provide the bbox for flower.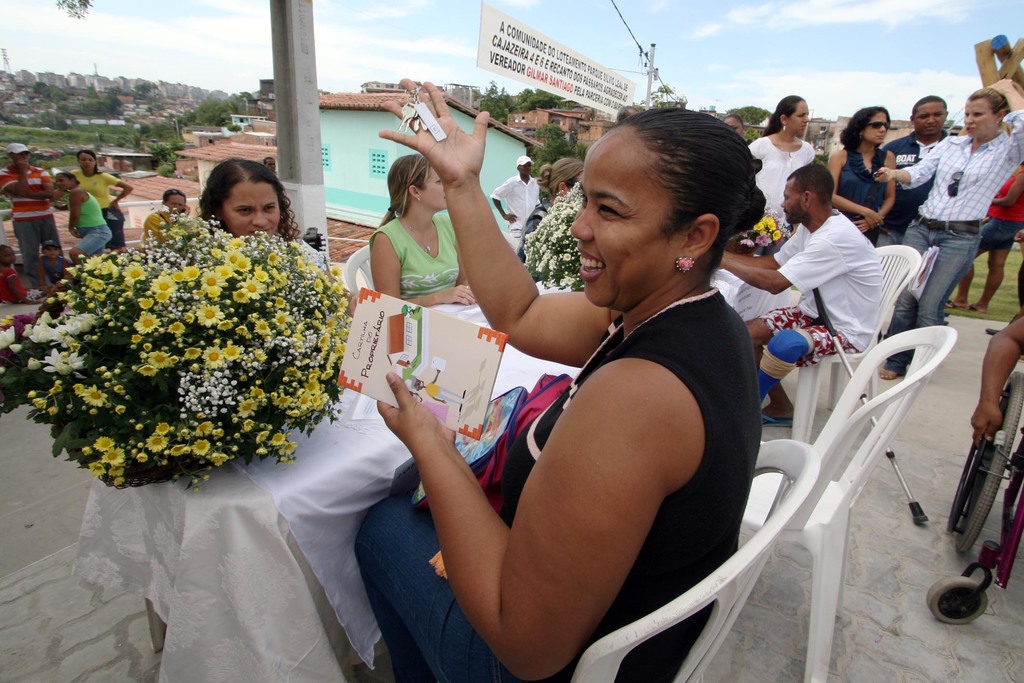
x1=774 y1=229 x2=782 y2=241.
